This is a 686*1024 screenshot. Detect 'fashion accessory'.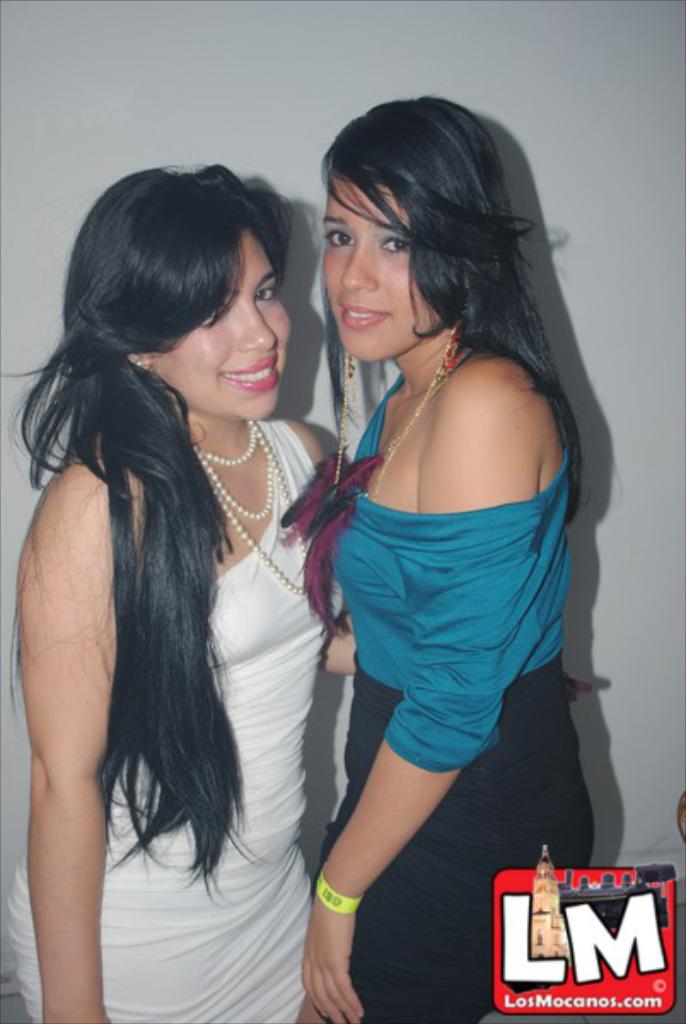
pyautogui.locateOnScreen(334, 329, 461, 502).
